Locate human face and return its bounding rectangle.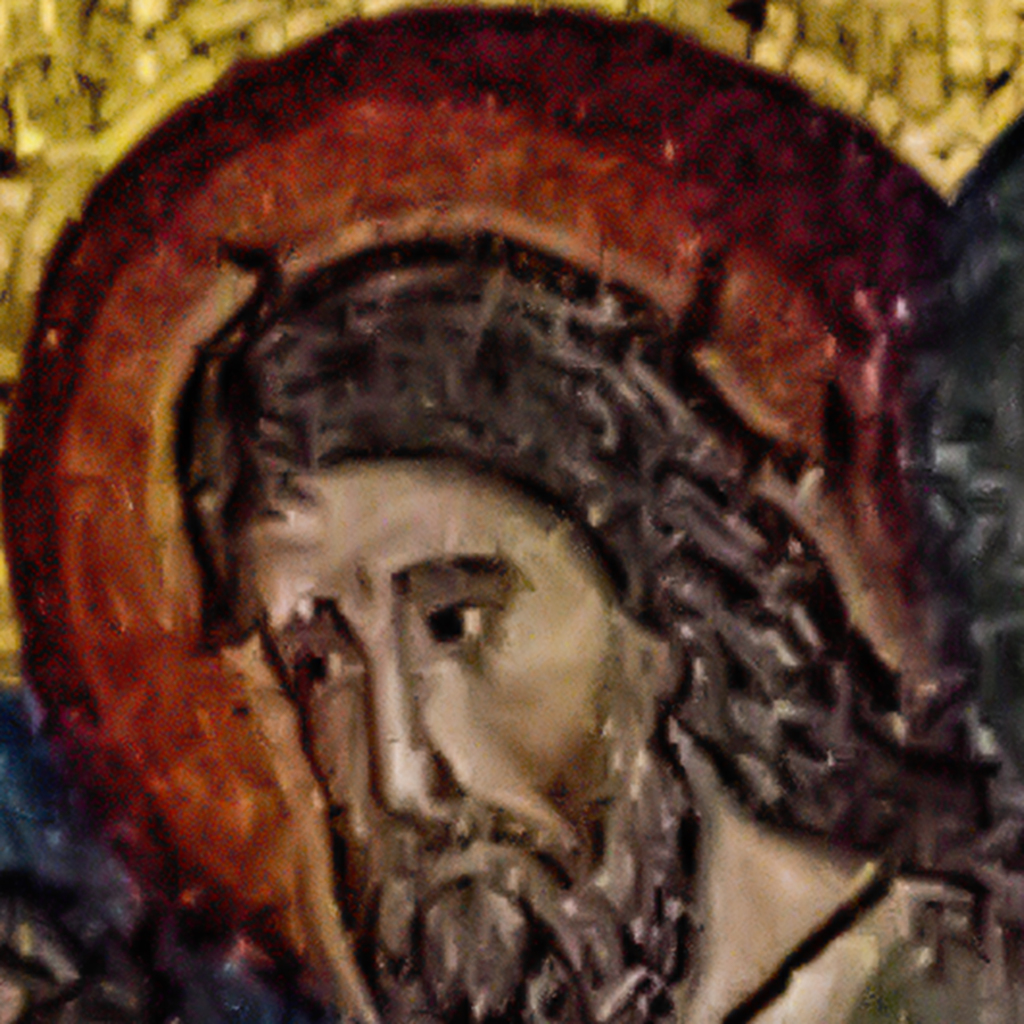
x1=231, y1=440, x2=694, y2=1023.
